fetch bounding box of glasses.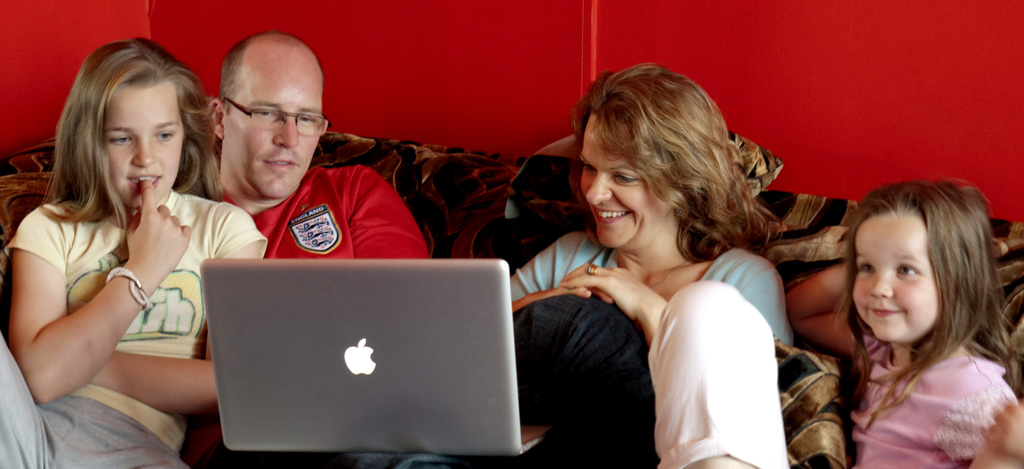
Bbox: [left=221, top=99, right=330, bottom=144].
